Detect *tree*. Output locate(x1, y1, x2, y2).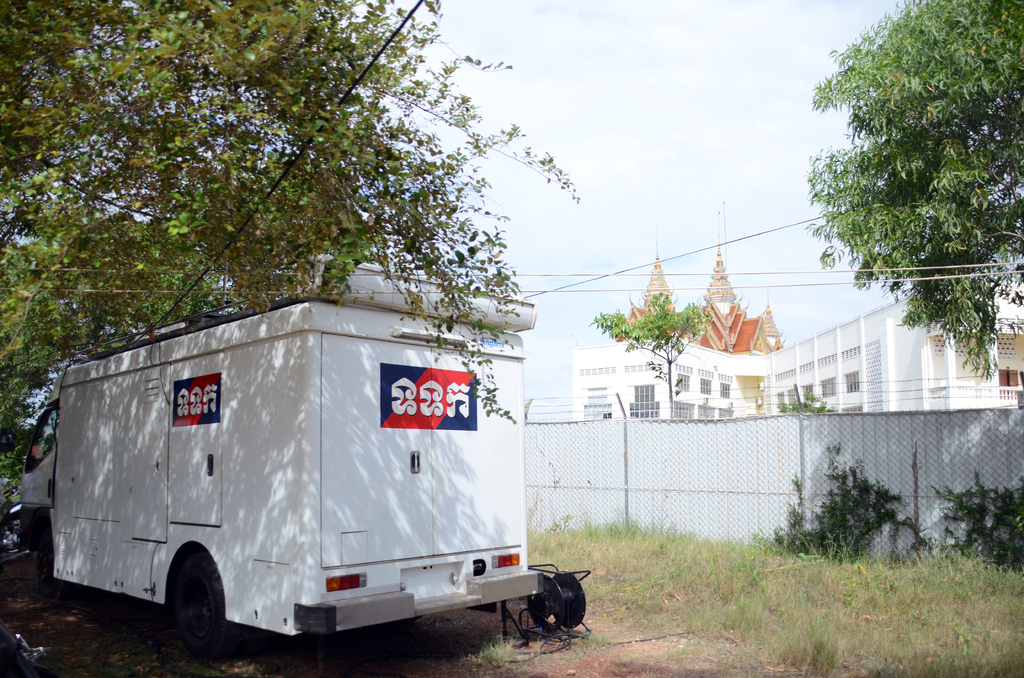
locate(593, 302, 714, 417).
